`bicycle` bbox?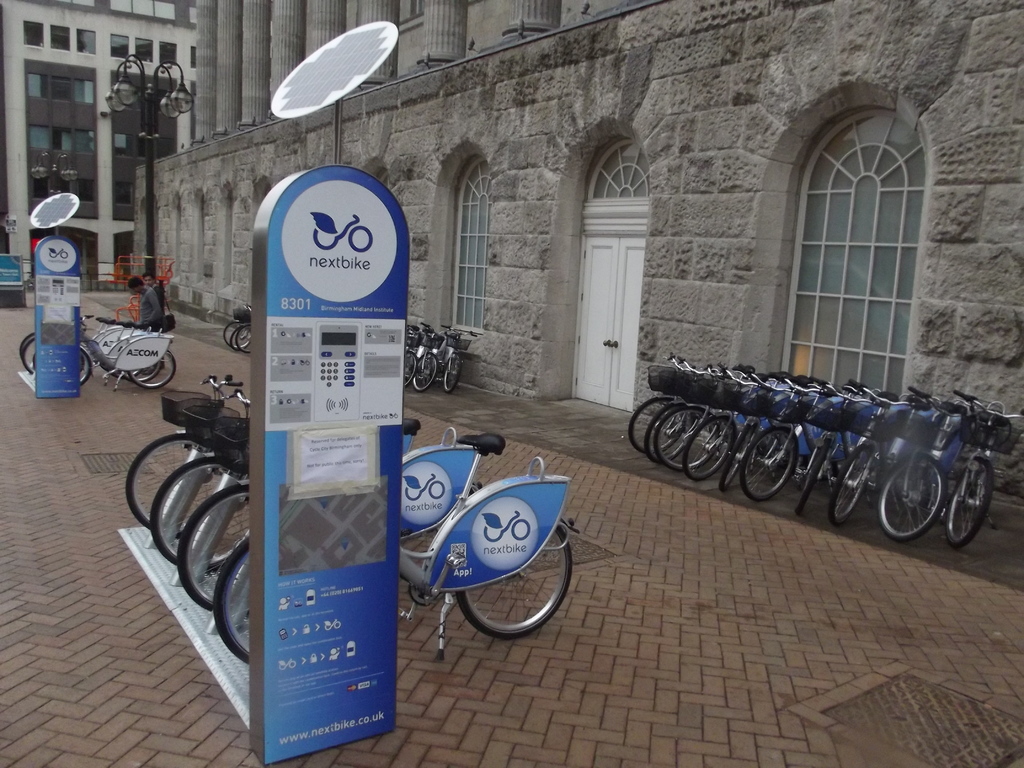
177, 417, 483, 614
